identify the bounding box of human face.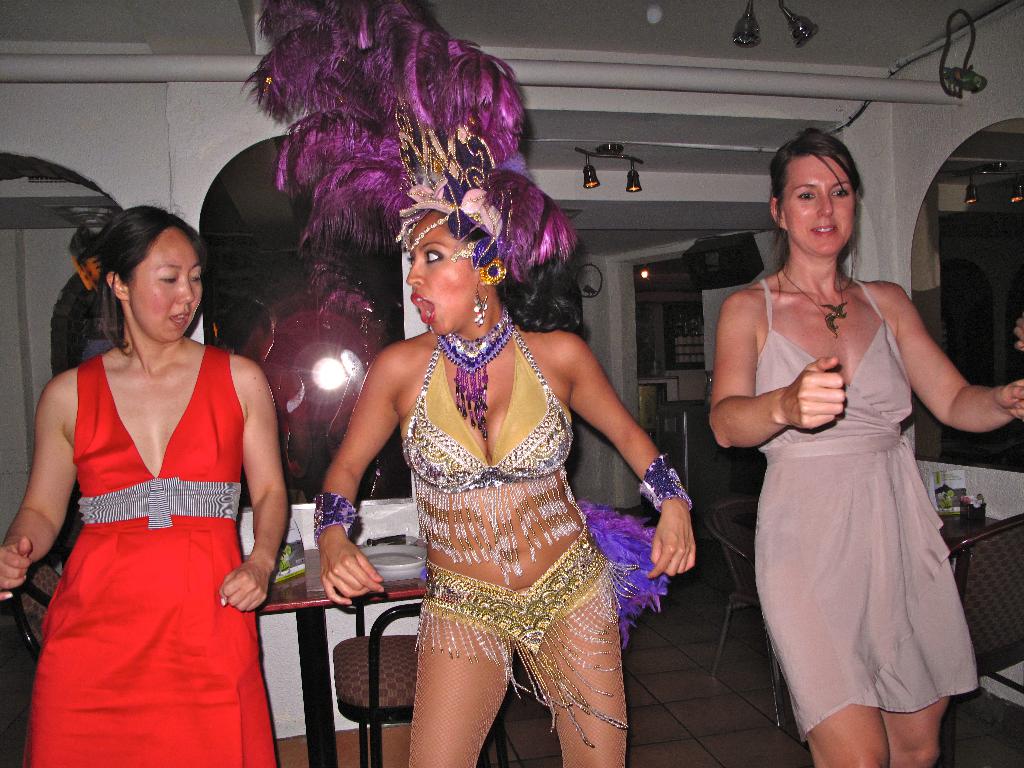
779,157,854,252.
